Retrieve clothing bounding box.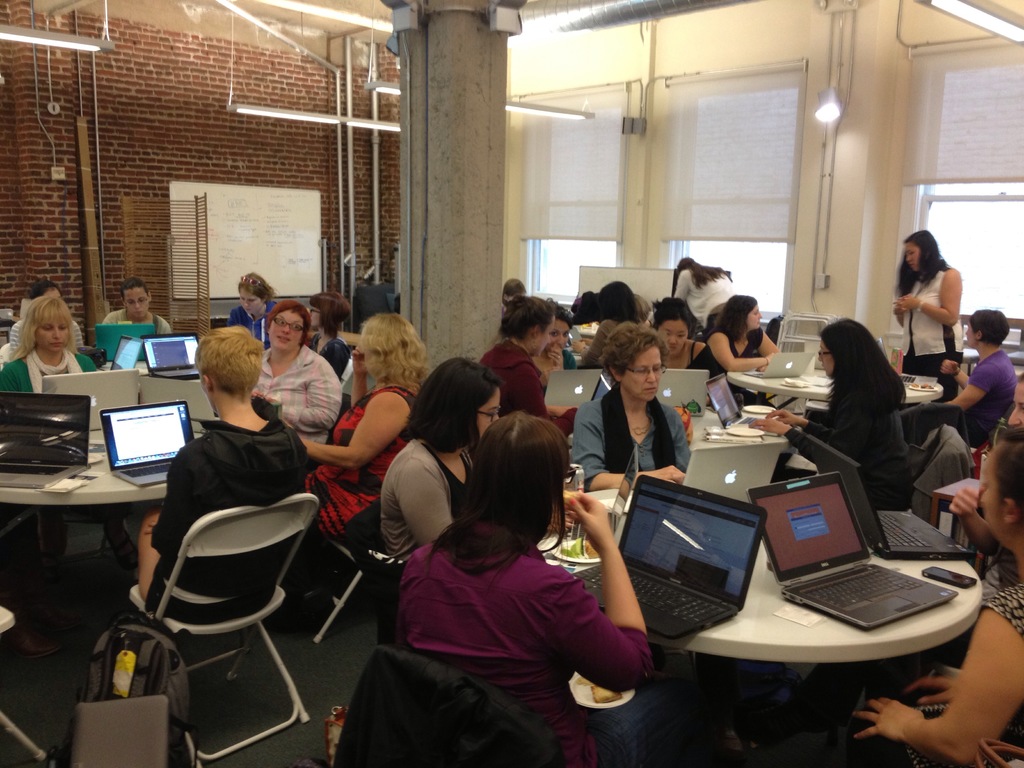
Bounding box: 899:264:965:404.
